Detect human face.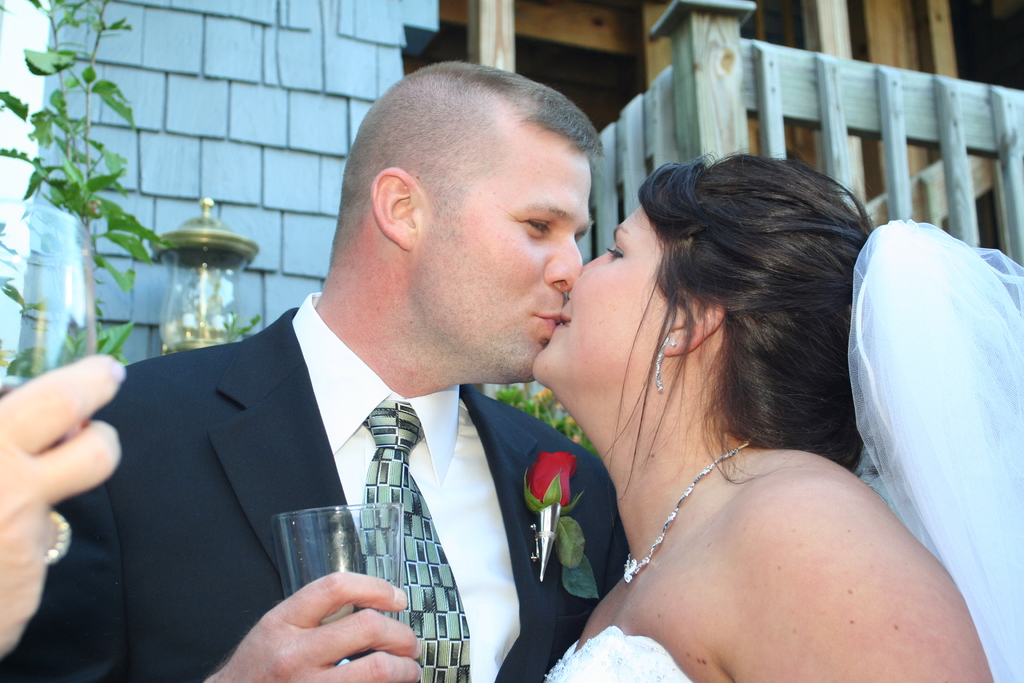
Detected at Rect(530, 202, 687, 378).
